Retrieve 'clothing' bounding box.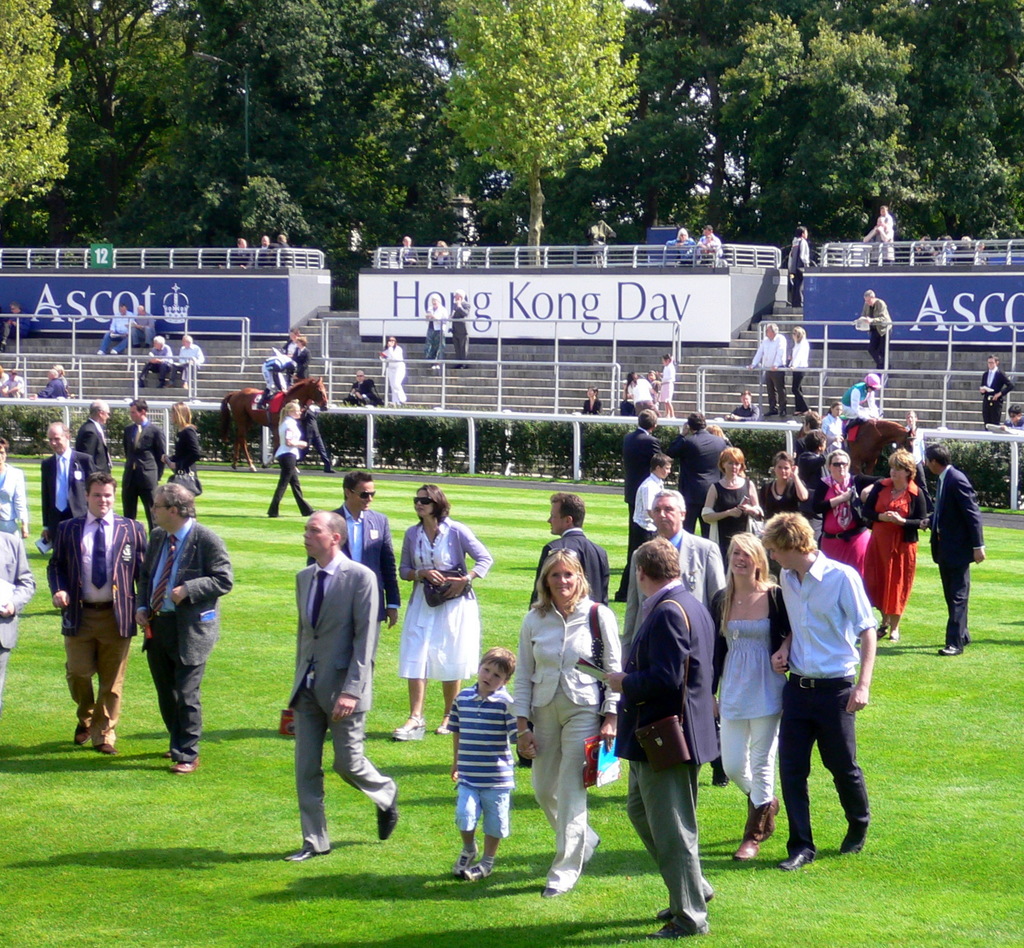
Bounding box: (x1=792, y1=432, x2=809, y2=456).
